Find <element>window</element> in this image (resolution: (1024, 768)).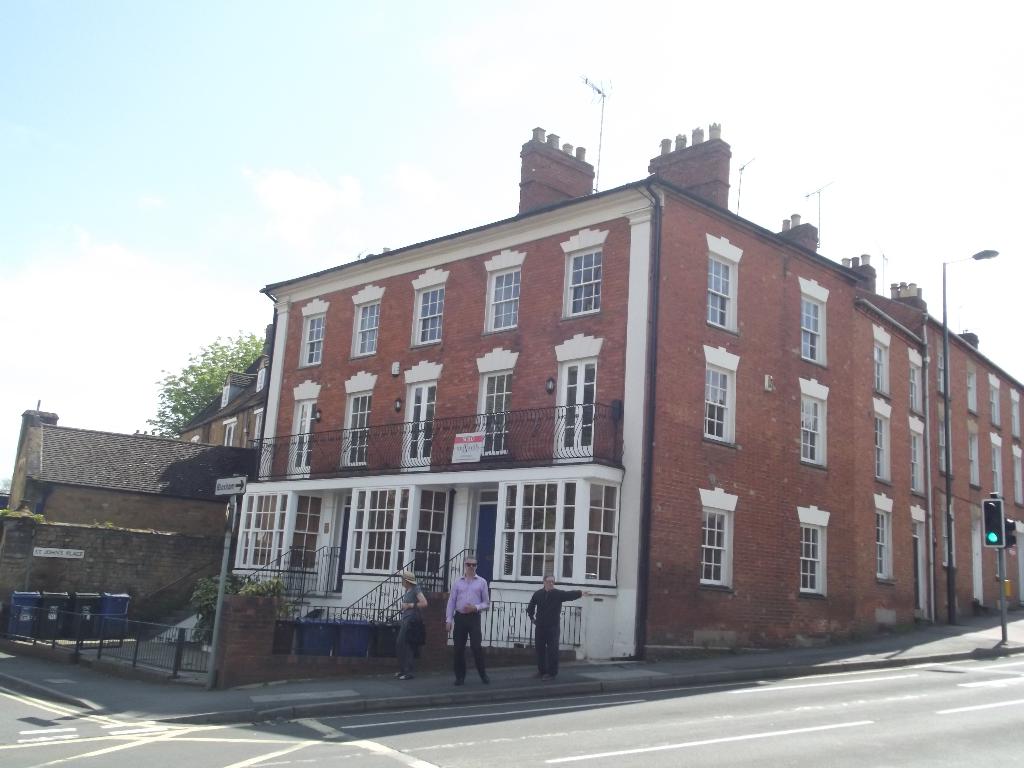
476/461/638/594.
